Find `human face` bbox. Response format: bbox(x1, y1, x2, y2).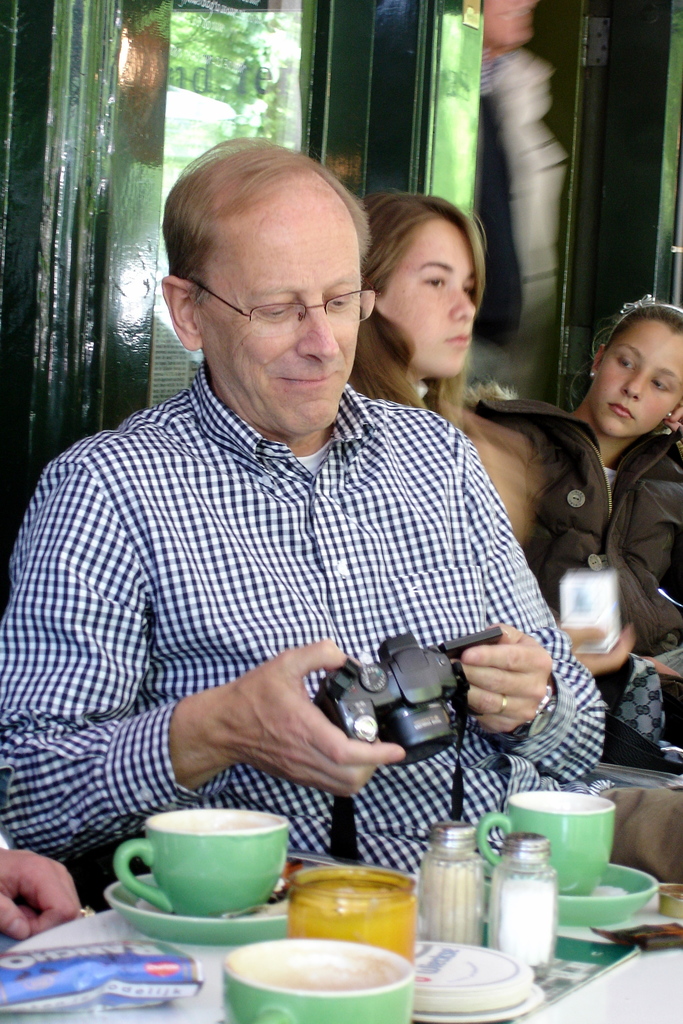
bbox(375, 222, 477, 375).
